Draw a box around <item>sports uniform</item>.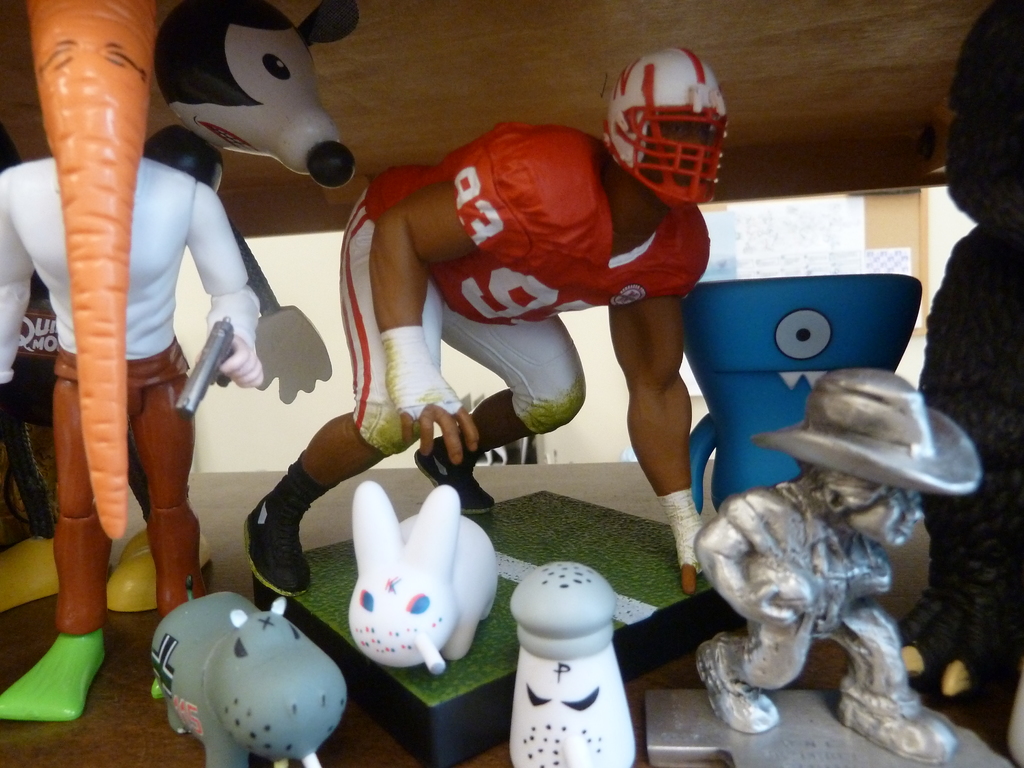
(269, 58, 800, 659).
